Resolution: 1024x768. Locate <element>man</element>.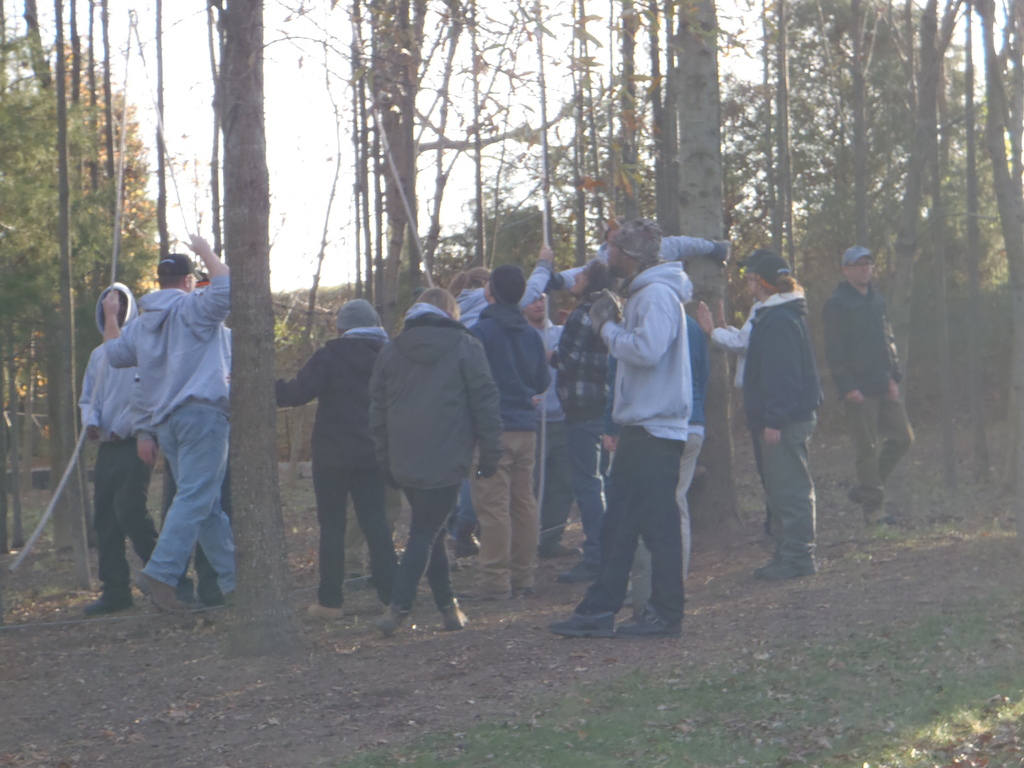
crop(102, 230, 233, 609).
